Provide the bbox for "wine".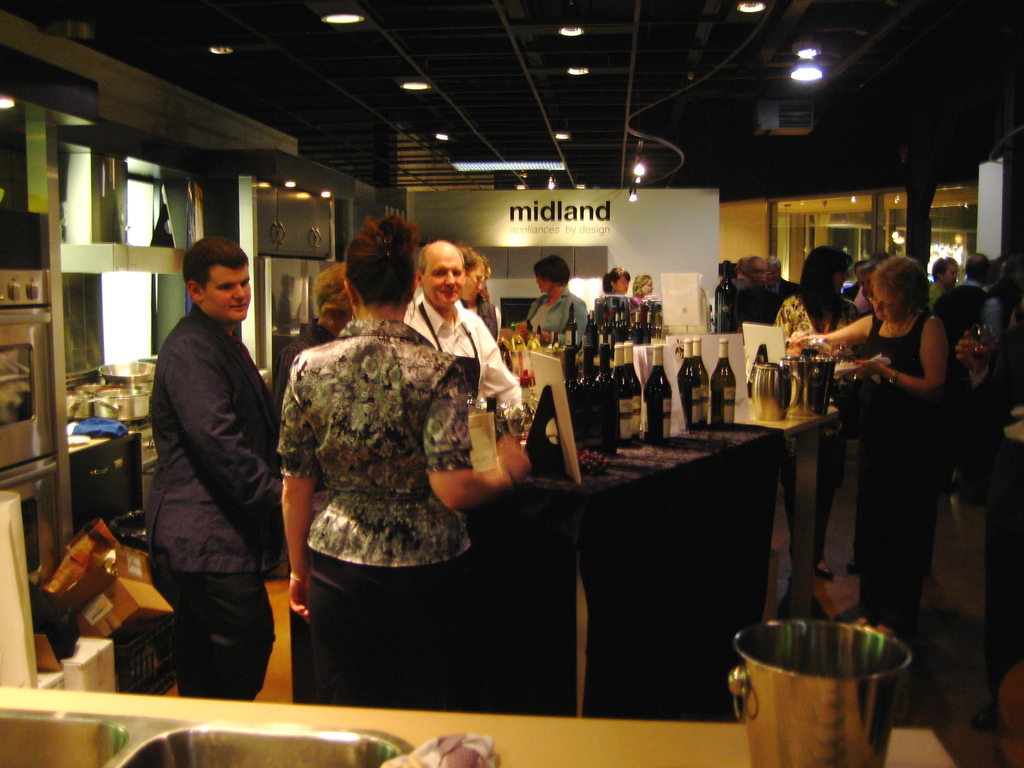
<bbox>972, 350, 992, 361</bbox>.
